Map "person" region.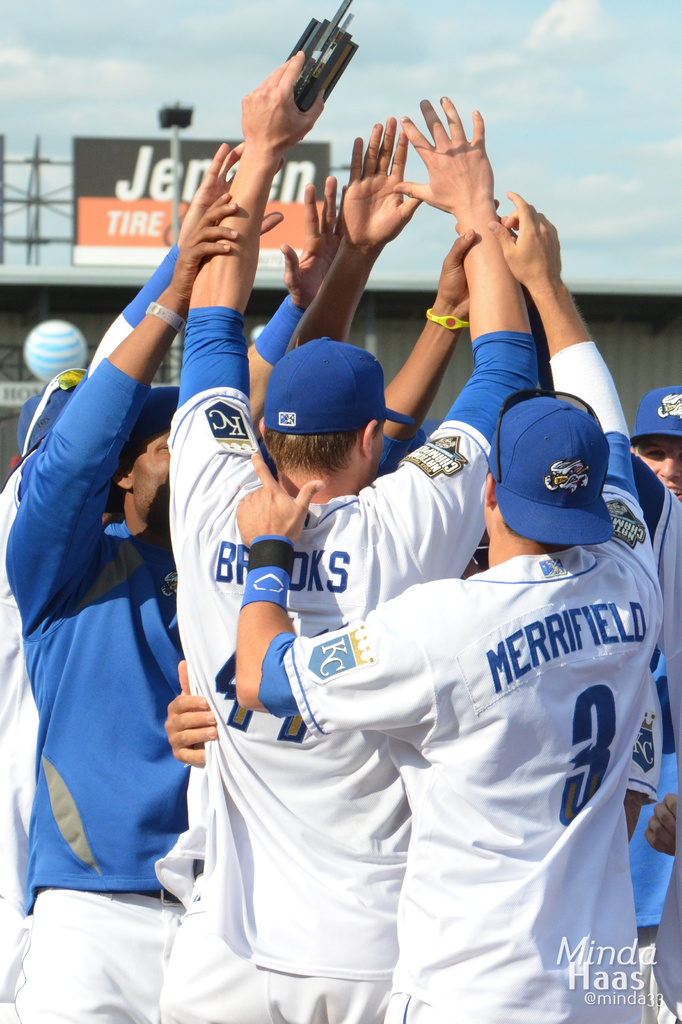
Mapped to detection(4, 245, 217, 1023).
